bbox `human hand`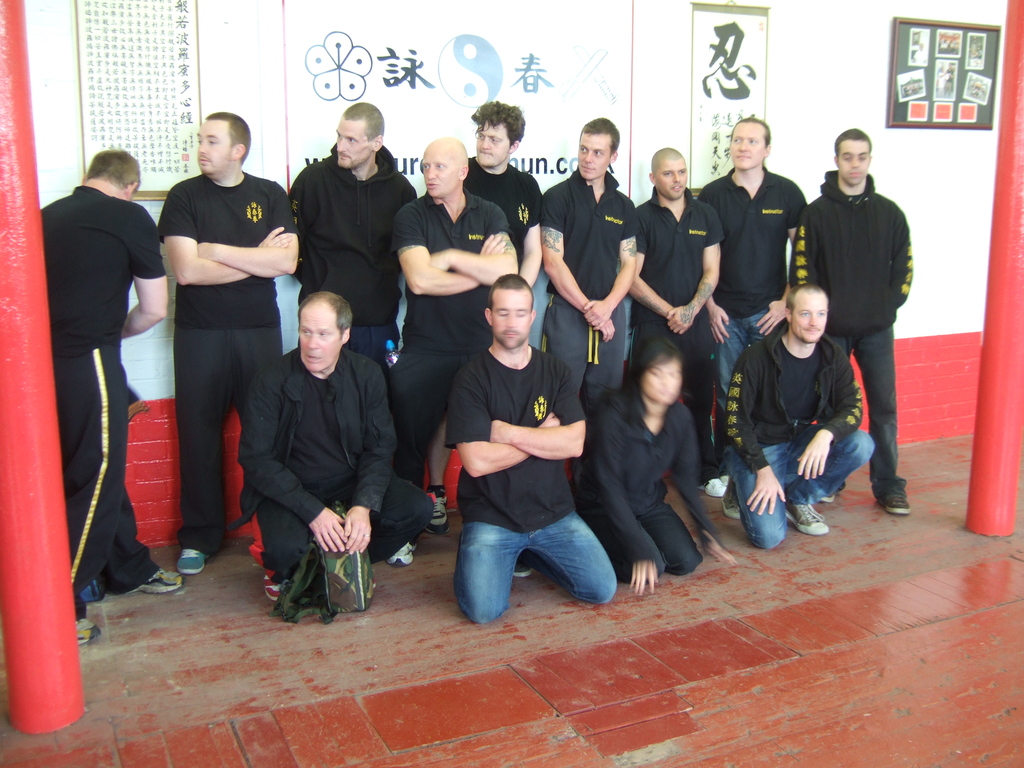
708,306,731,347
